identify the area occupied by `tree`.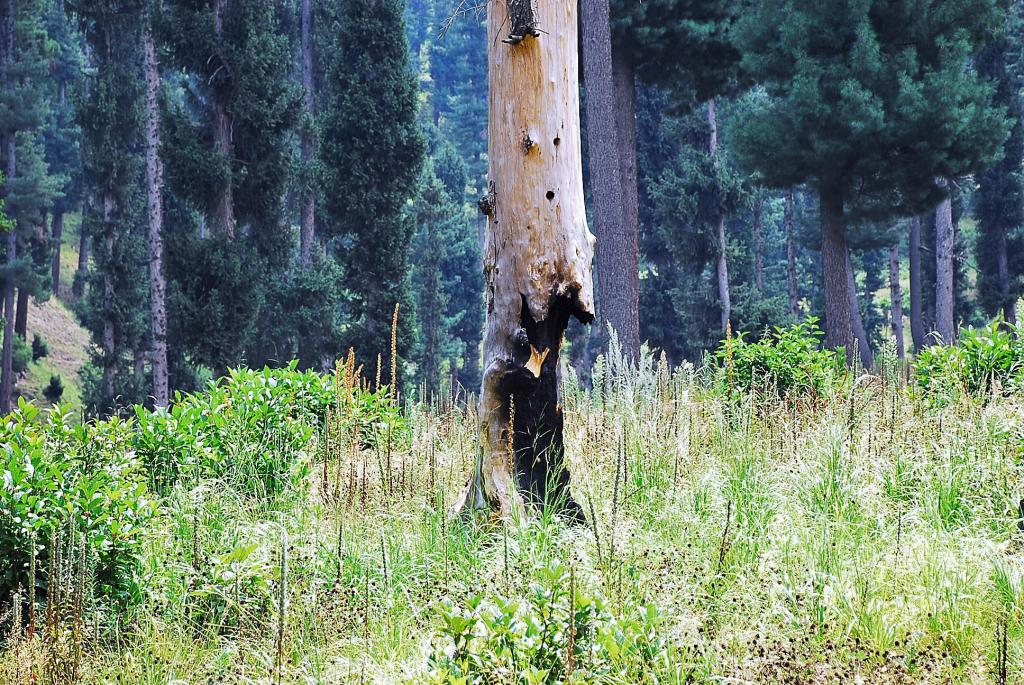
Area: [418,0,489,205].
